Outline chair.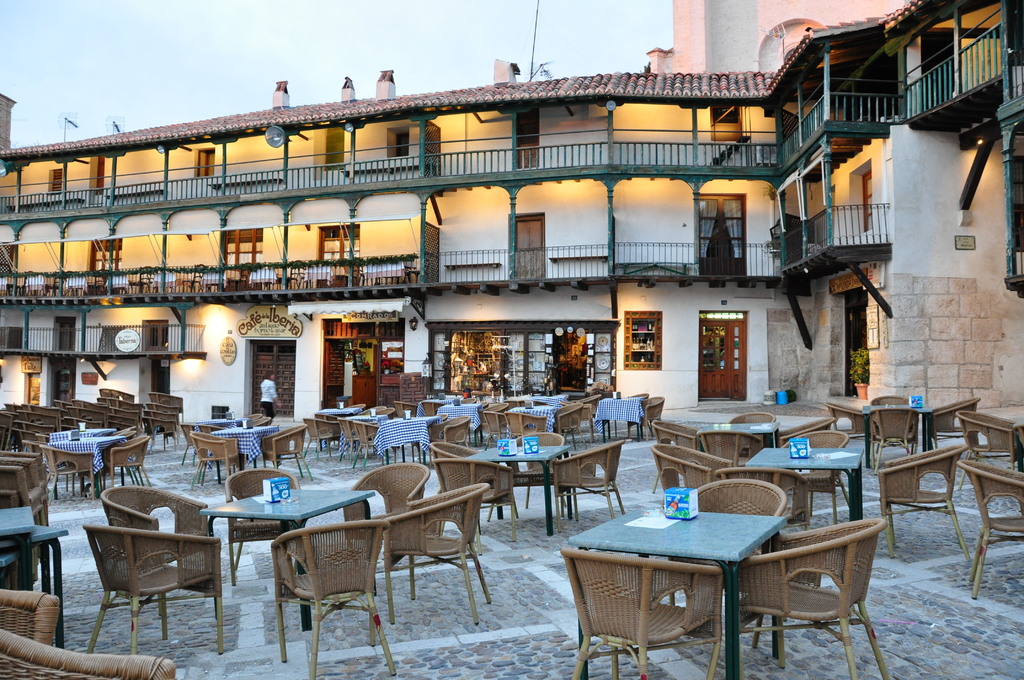
Outline: pyautogui.locateOnScreen(255, 416, 271, 430).
